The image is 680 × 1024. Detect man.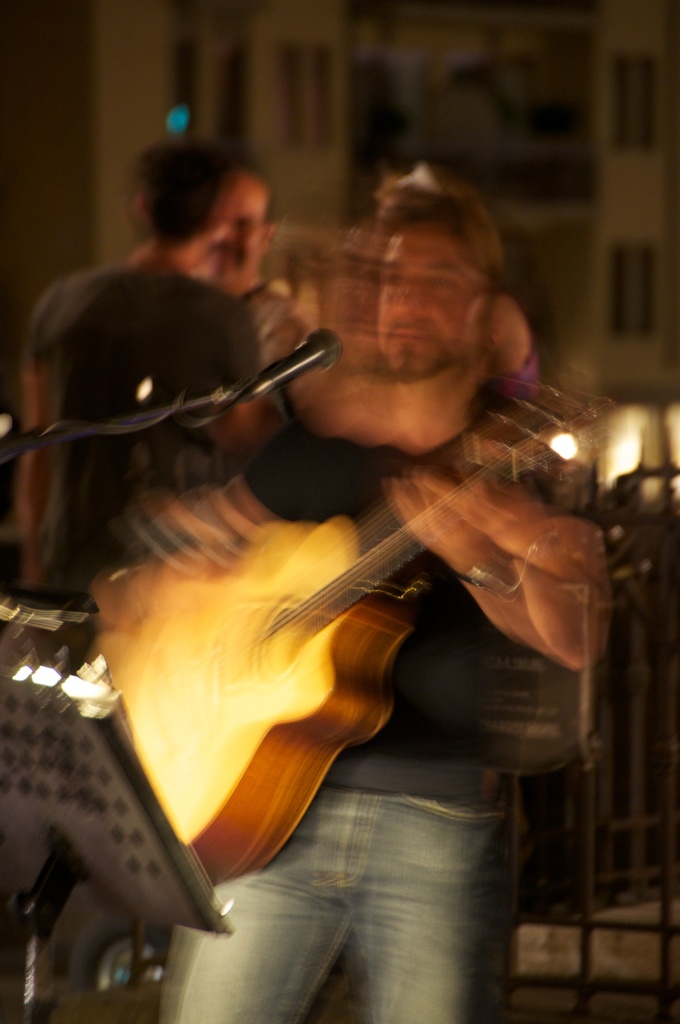
Detection: bbox=[122, 163, 613, 1023].
